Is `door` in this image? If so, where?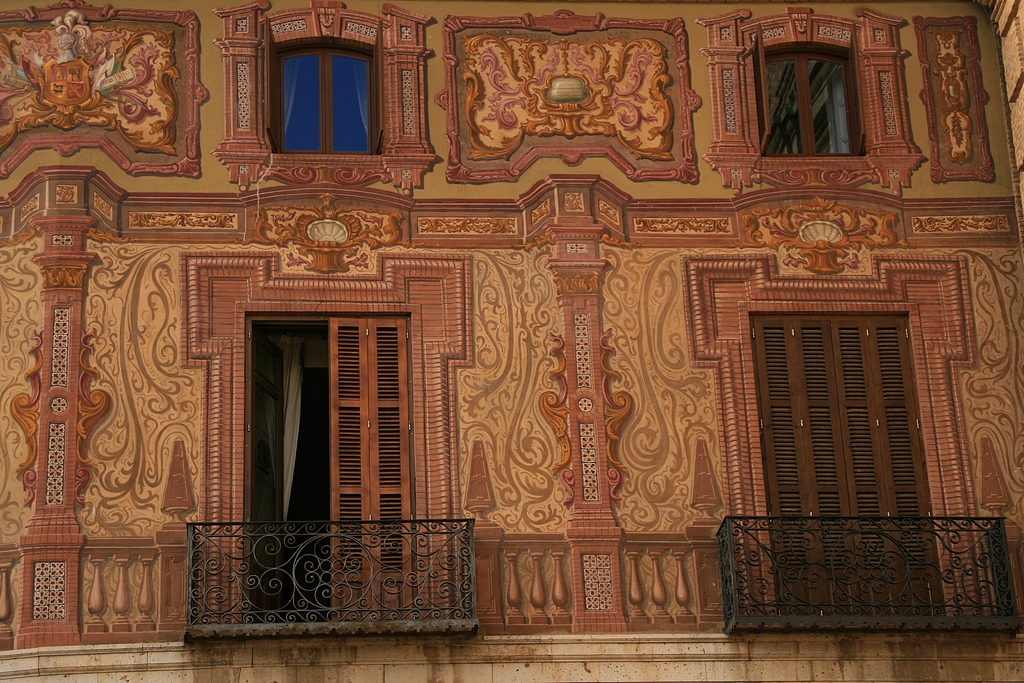
Yes, at (x1=755, y1=318, x2=946, y2=615).
